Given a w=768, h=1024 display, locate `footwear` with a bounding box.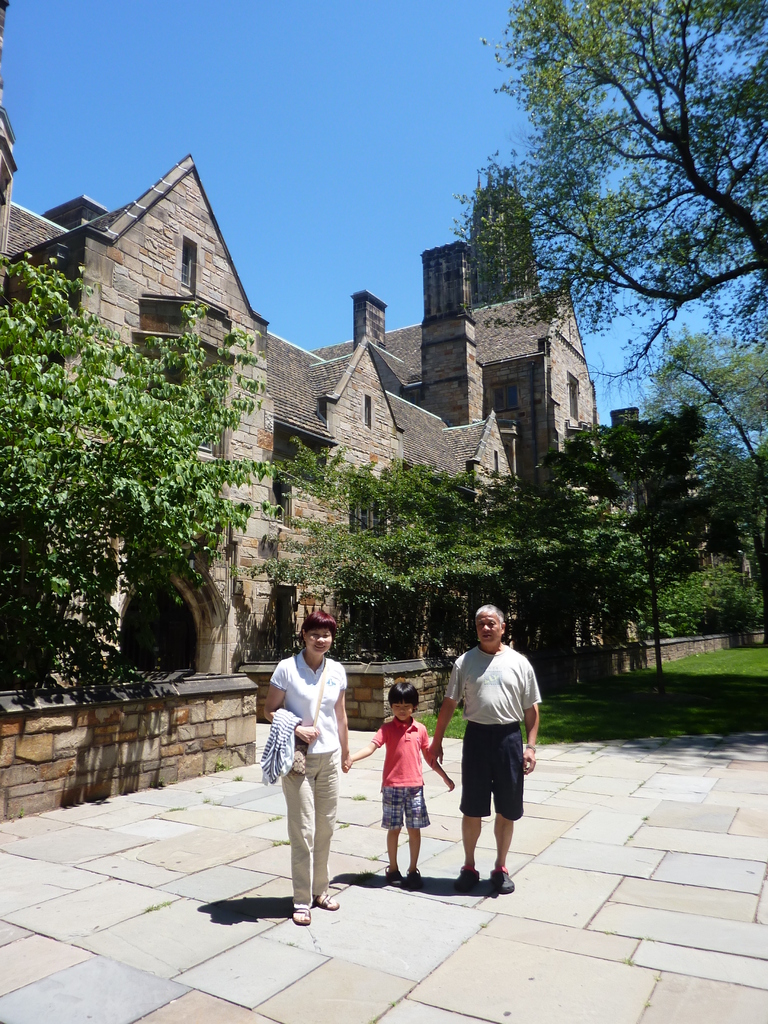
Located: select_region(466, 861, 487, 889).
